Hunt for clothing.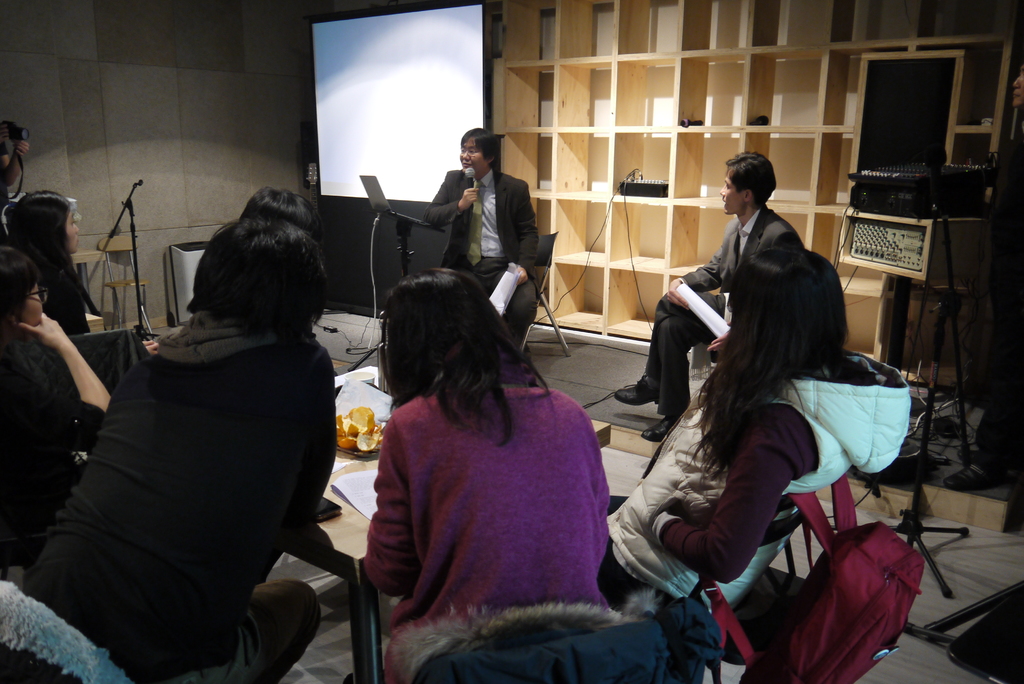
Hunted down at pyautogui.locateOnScreen(364, 379, 612, 680).
